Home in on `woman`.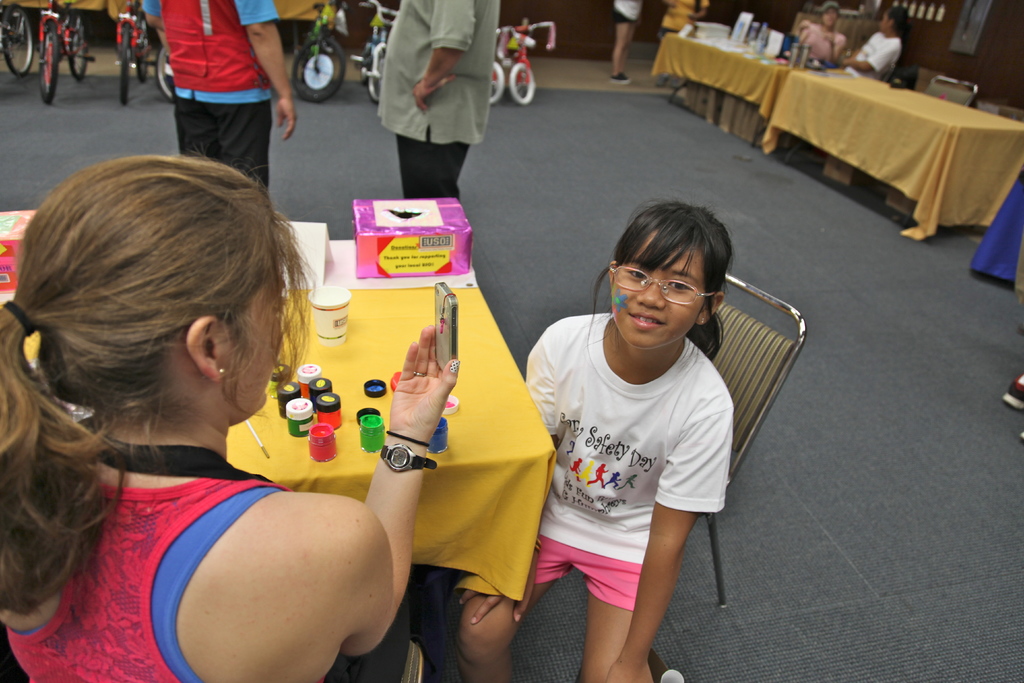
Homed in at {"x1": 61, "y1": 133, "x2": 518, "y2": 682}.
